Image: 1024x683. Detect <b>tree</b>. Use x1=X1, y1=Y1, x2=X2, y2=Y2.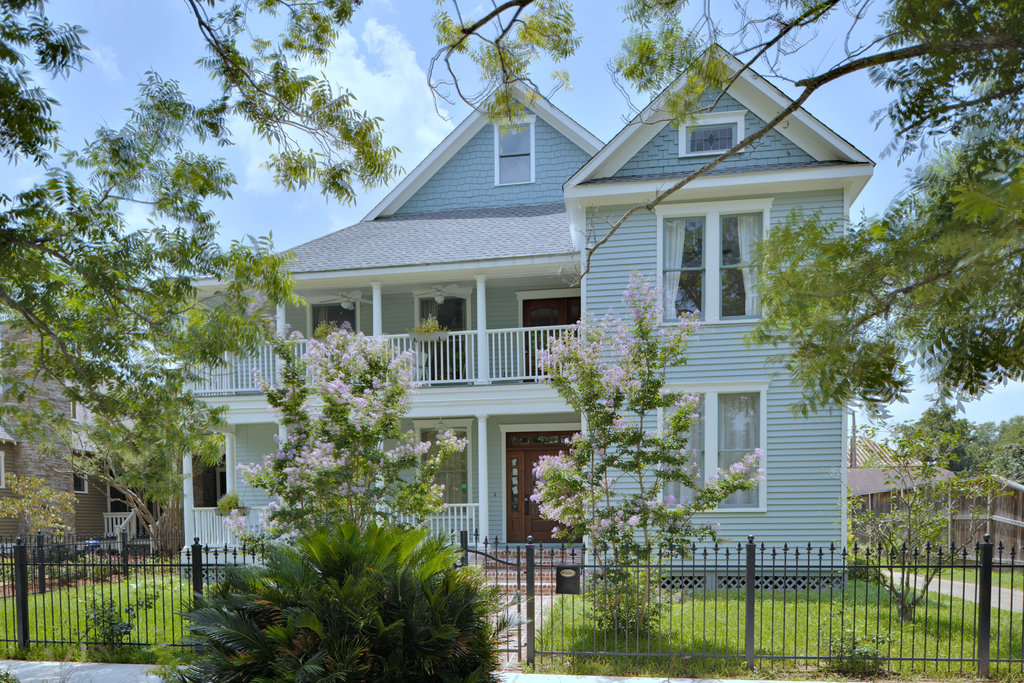
x1=0, y1=60, x2=312, y2=519.
